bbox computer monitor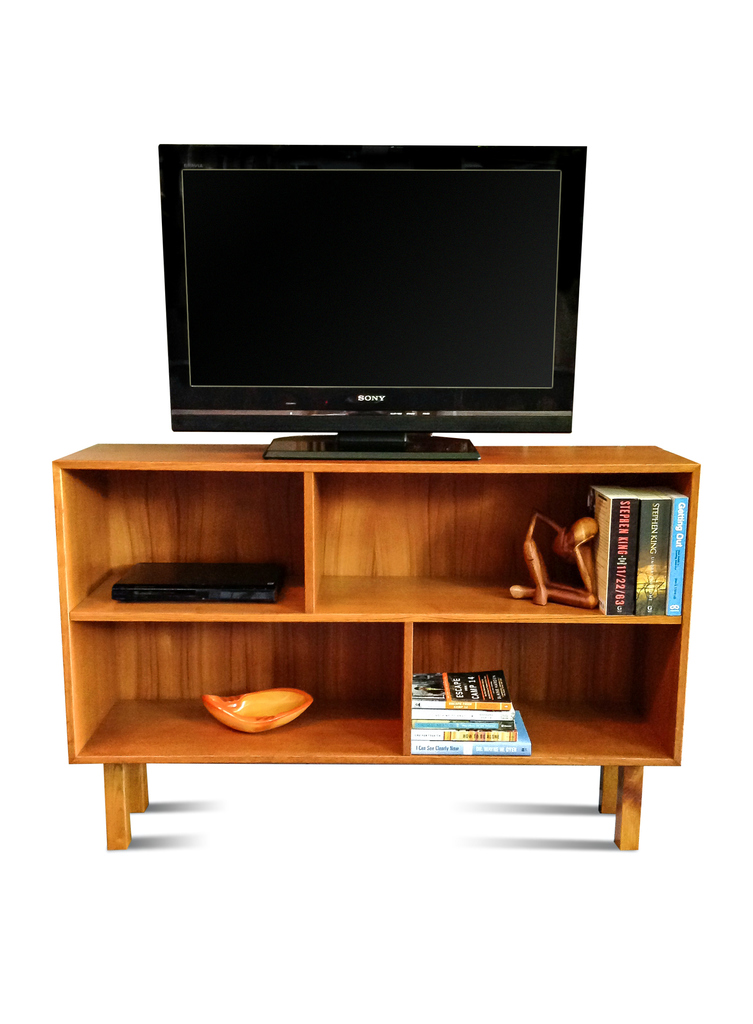
<bbox>148, 138, 577, 429</bbox>
